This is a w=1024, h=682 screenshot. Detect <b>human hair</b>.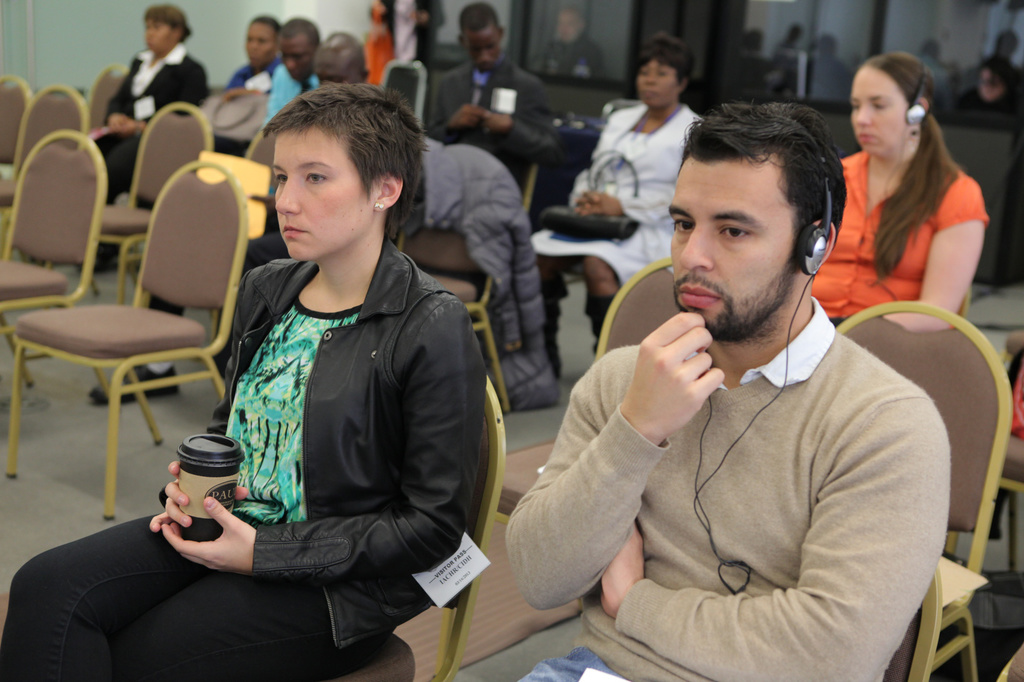
detection(459, 1, 503, 34).
